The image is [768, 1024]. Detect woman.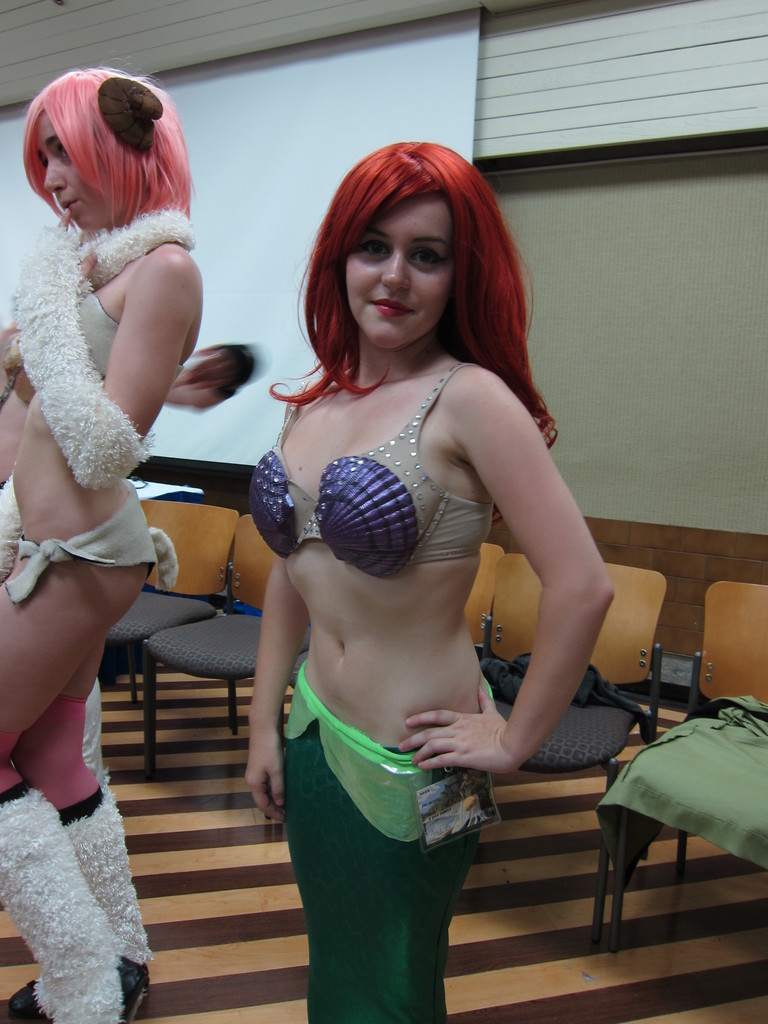
Detection: [242, 141, 603, 1023].
